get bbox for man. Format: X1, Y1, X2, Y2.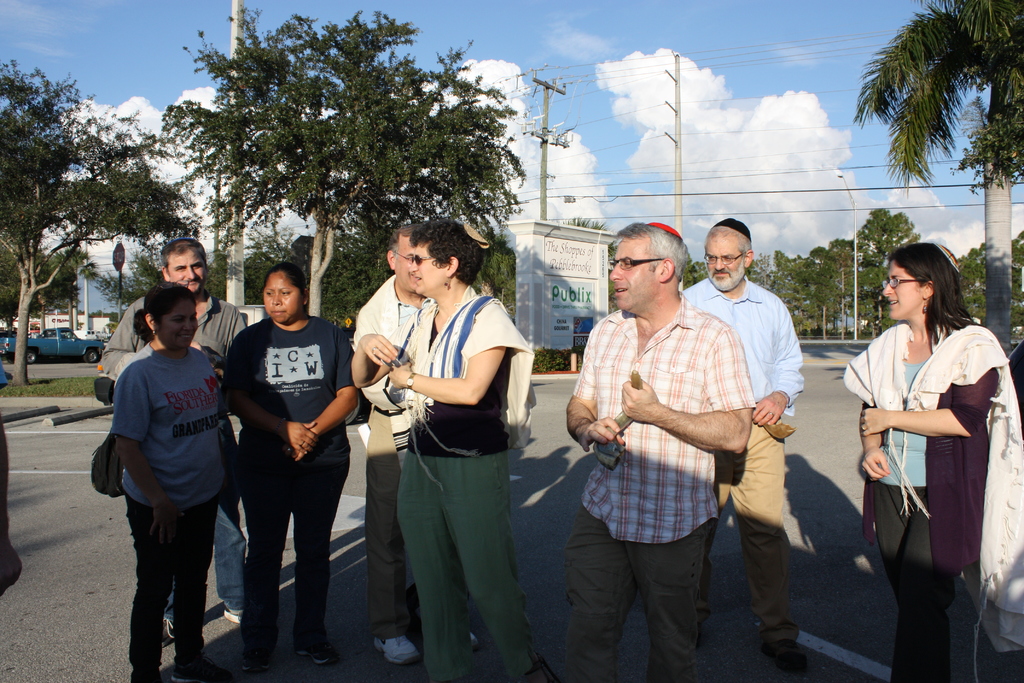
355, 226, 477, 662.
